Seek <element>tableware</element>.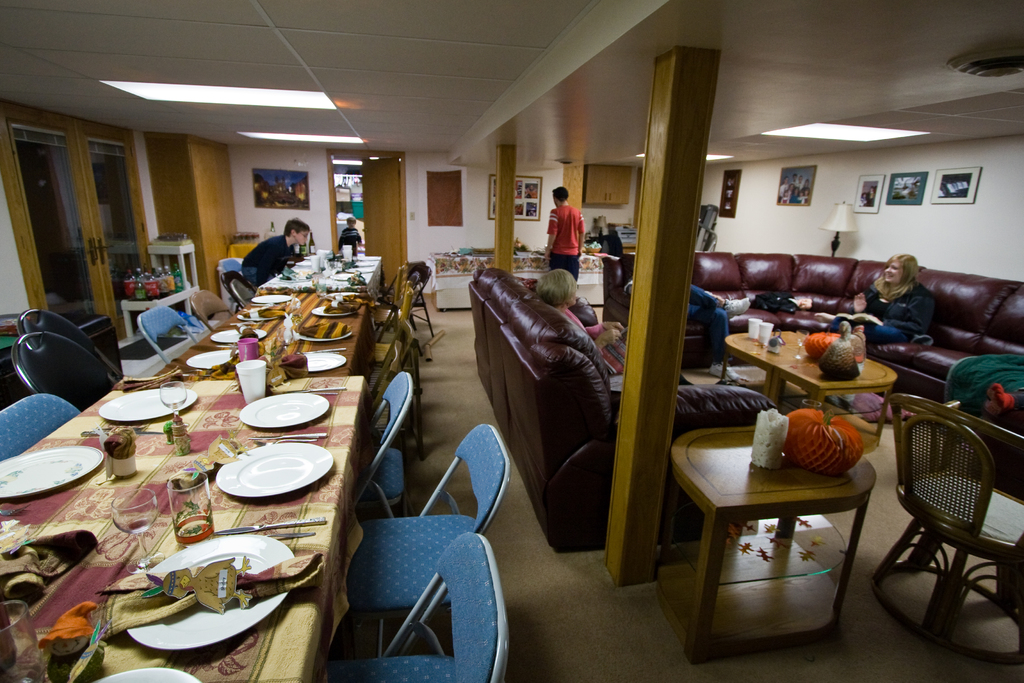
(x1=0, y1=445, x2=99, y2=498).
